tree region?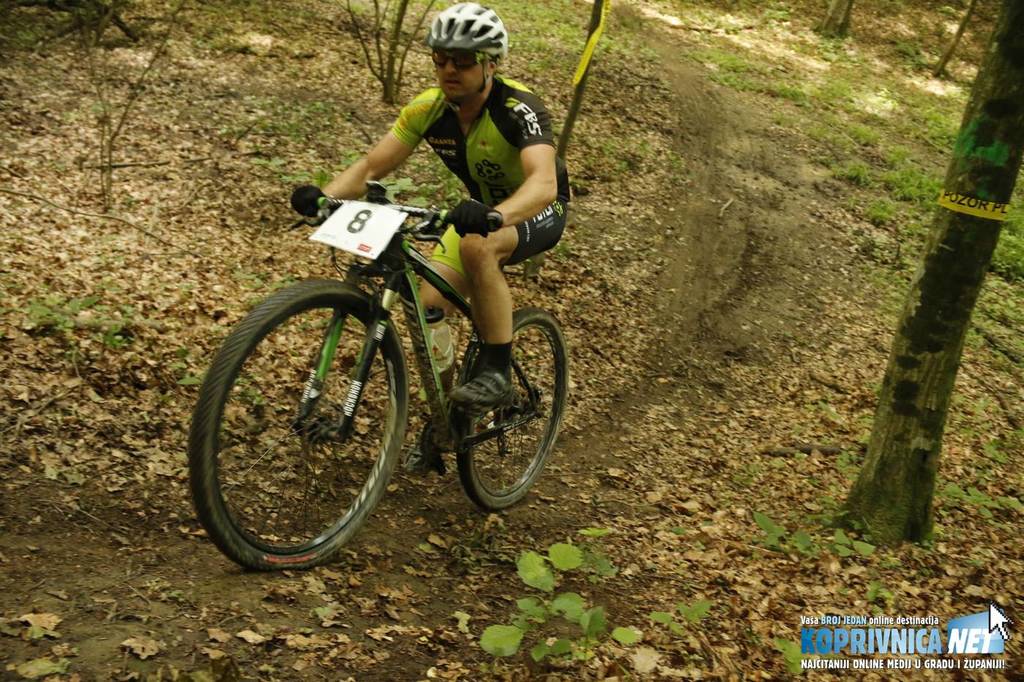
l=844, t=0, r=1023, b=549
